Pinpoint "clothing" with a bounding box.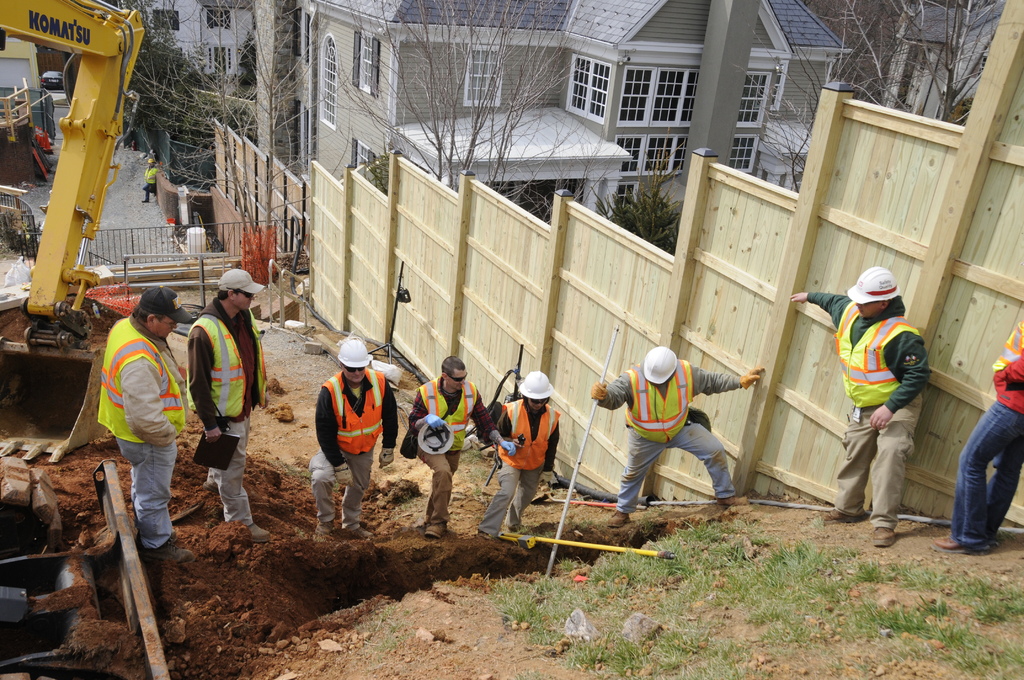
(left=950, top=320, right=1023, bottom=553).
